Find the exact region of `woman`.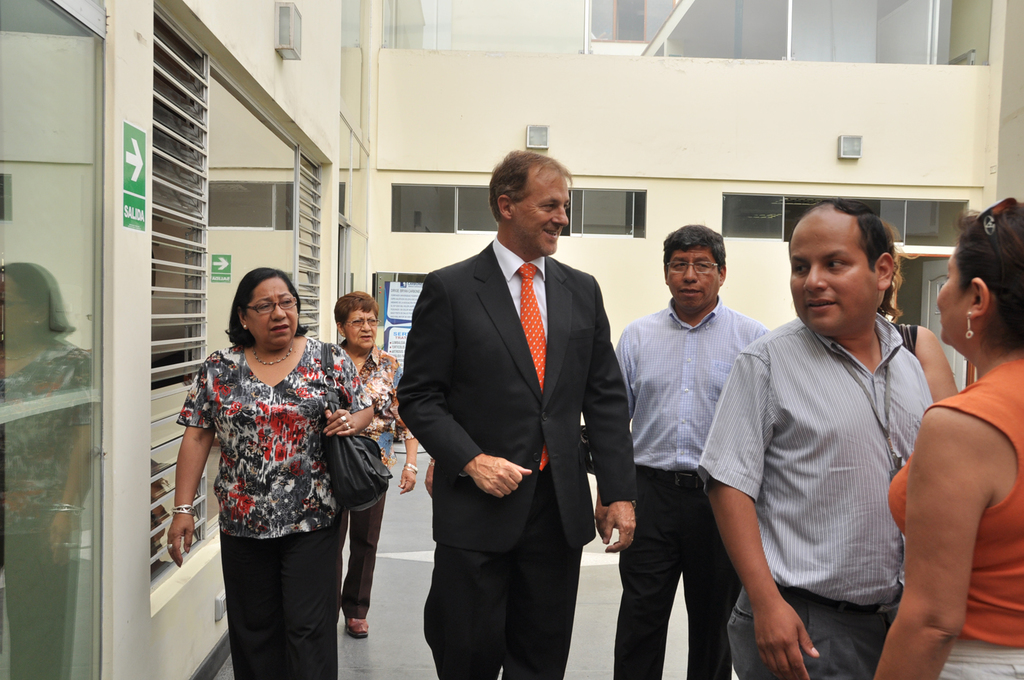
Exact region: 327, 291, 421, 642.
